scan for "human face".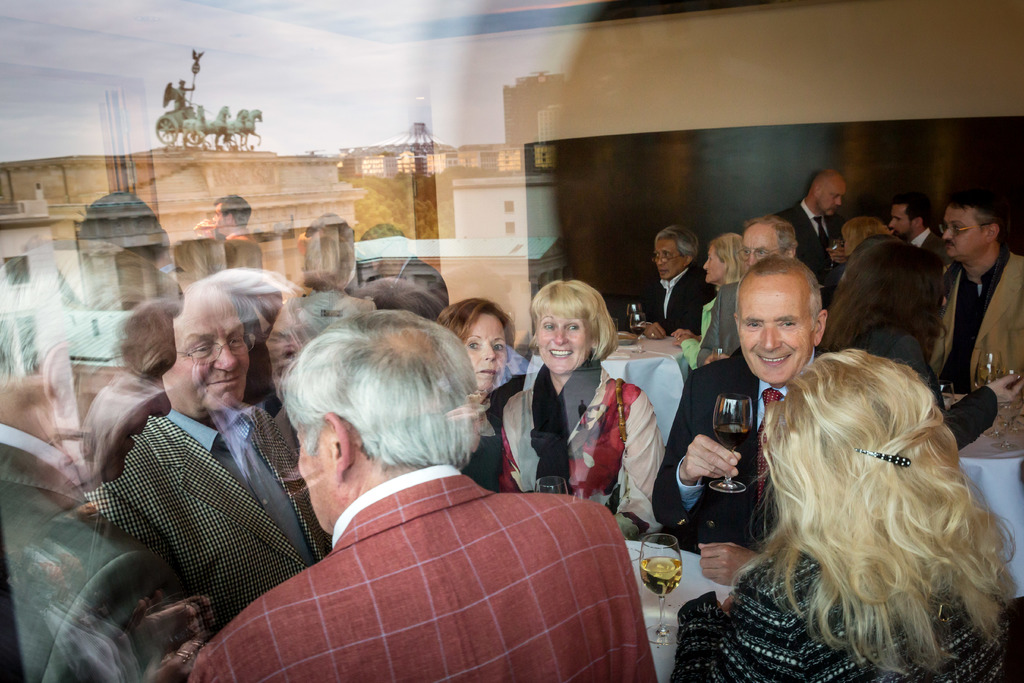
Scan result: l=454, t=311, r=513, b=400.
